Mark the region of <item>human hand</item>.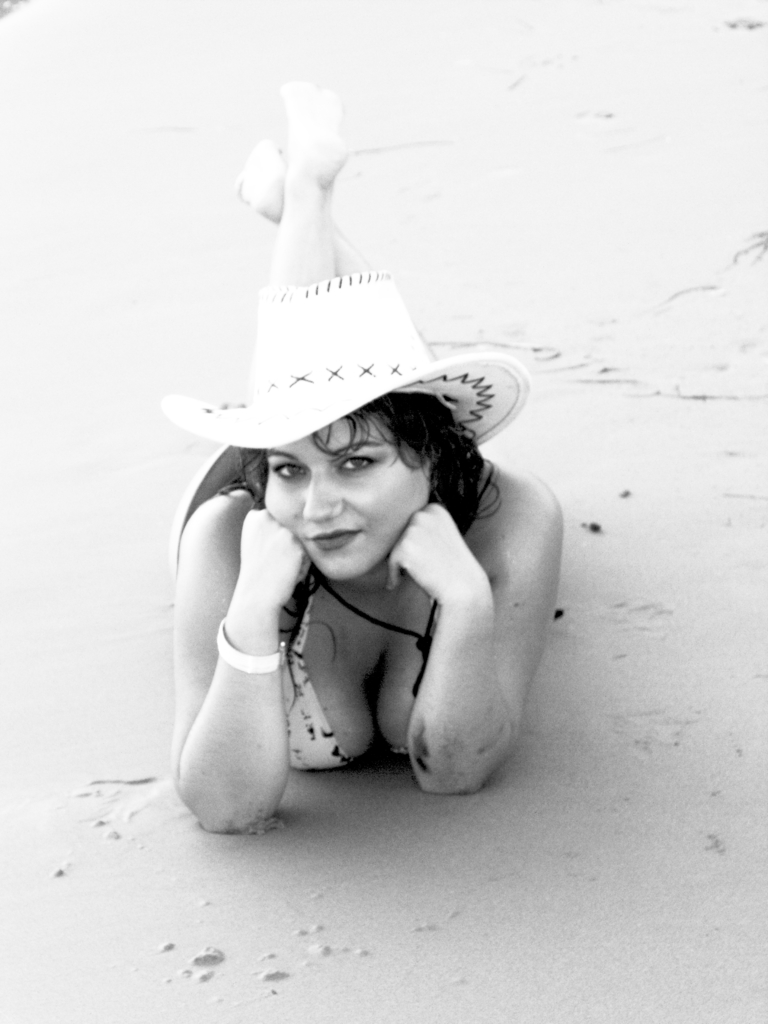
Region: (236,510,316,615).
